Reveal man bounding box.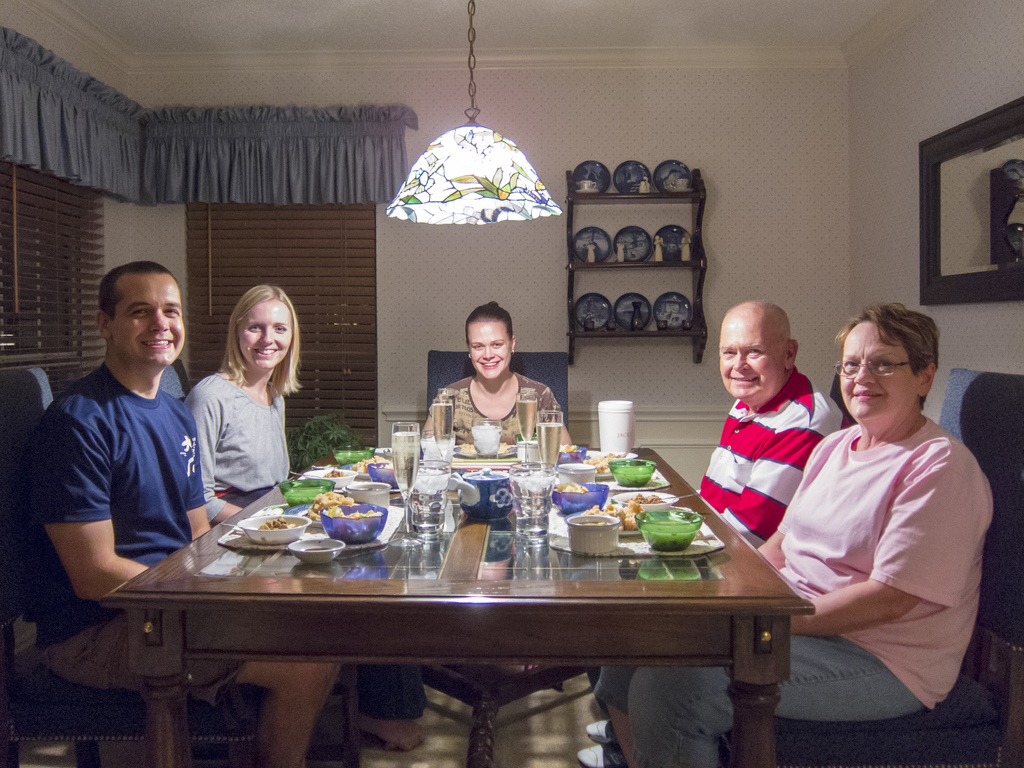
Revealed: bbox=(696, 305, 842, 550).
